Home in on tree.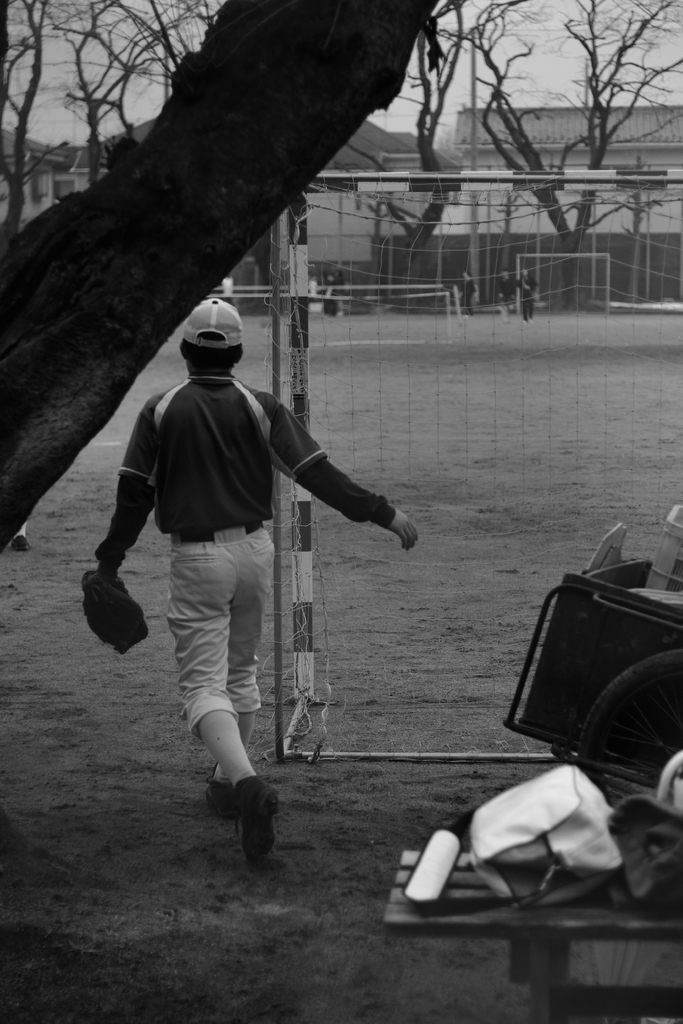
Homed in at box=[0, 0, 436, 559].
